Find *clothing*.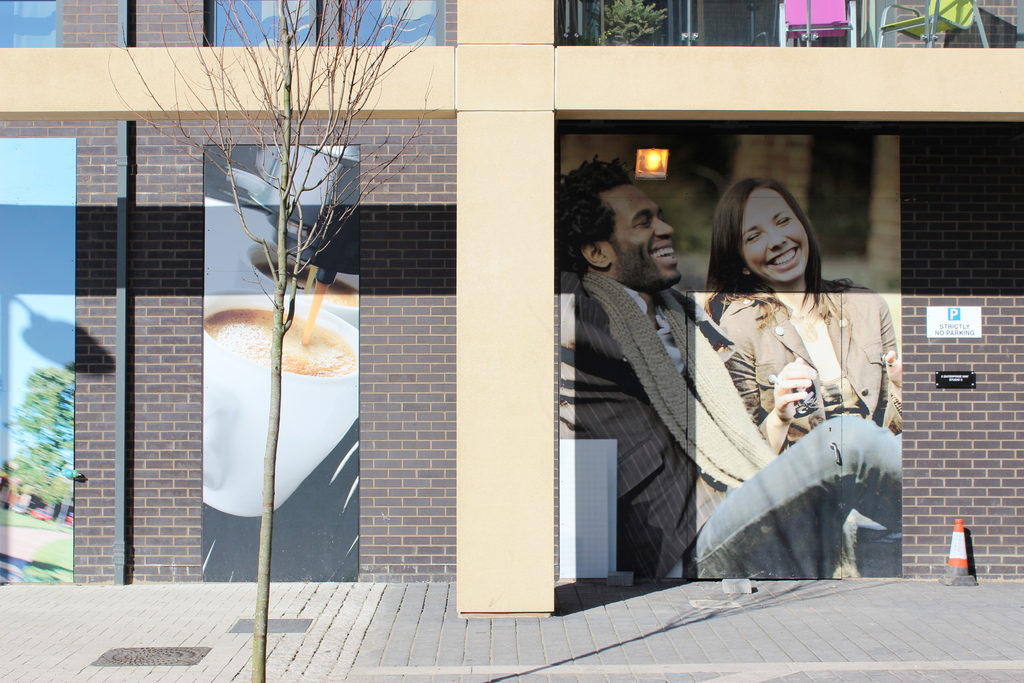
[559,263,909,587].
